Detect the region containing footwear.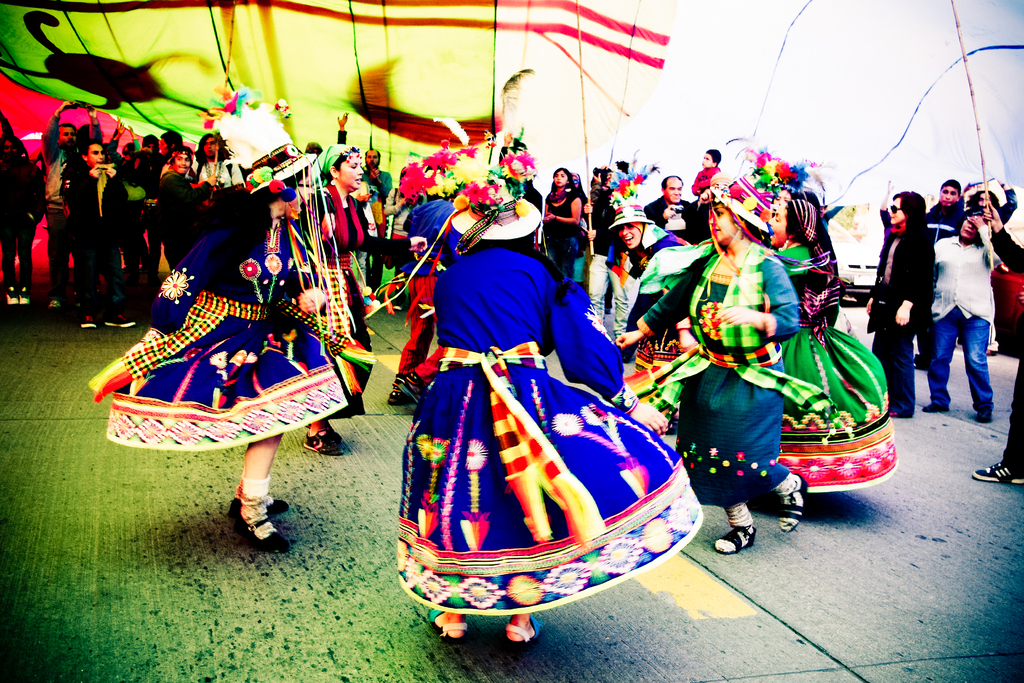
<box>778,472,811,540</box>.
